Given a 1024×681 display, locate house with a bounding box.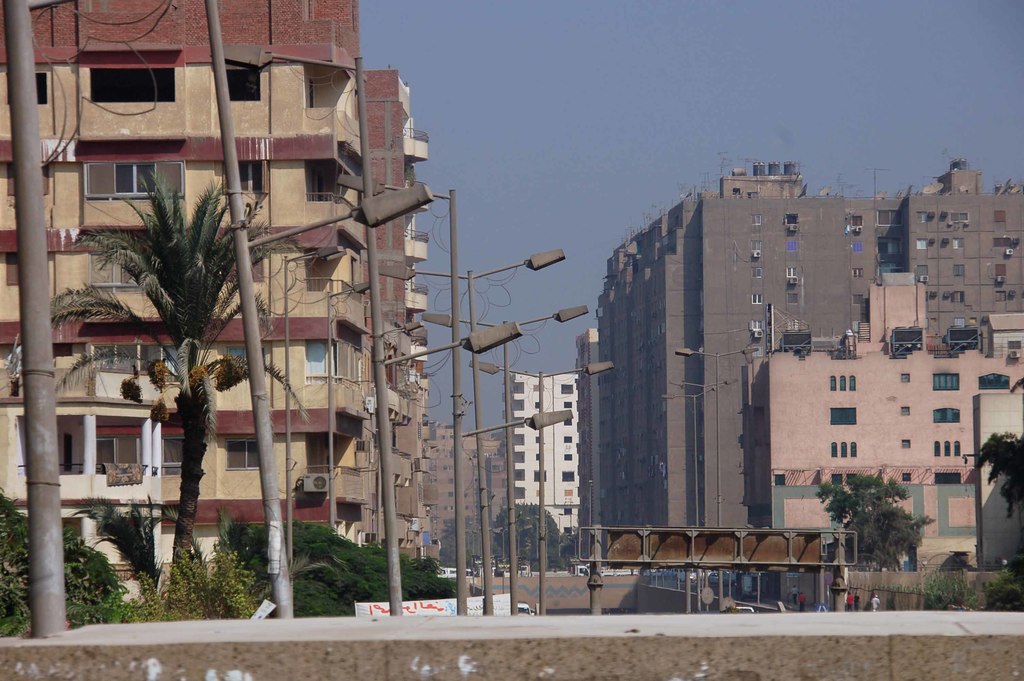
Located: 573 158 856 530.
